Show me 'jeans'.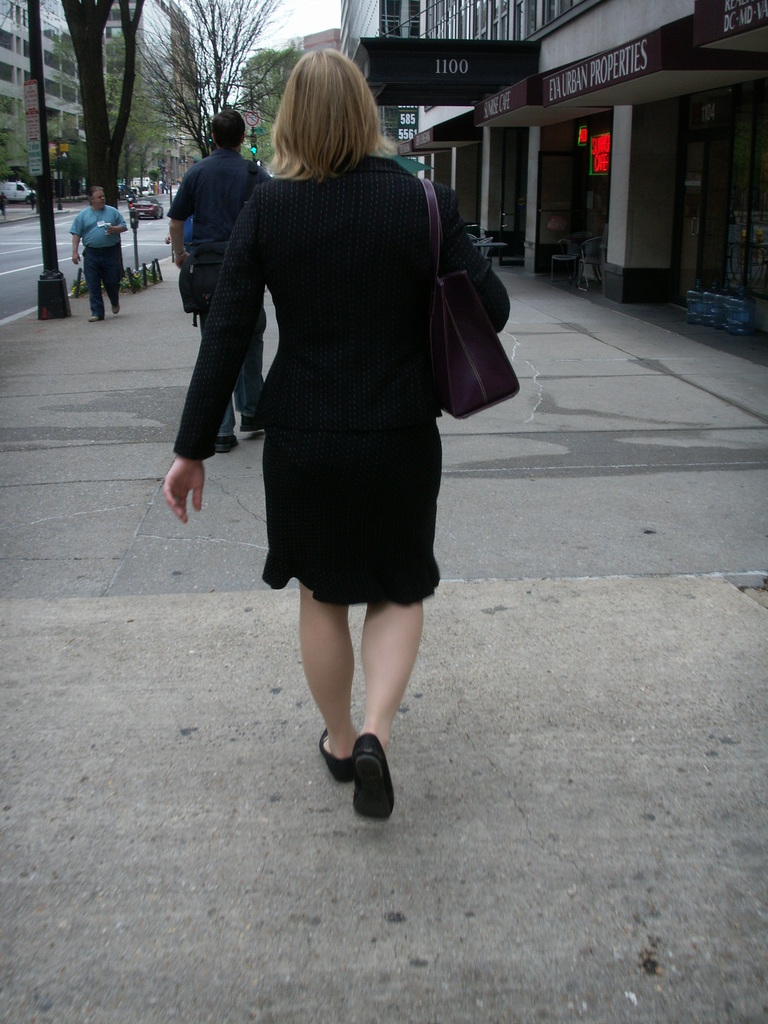
'jeans' is here: Rect(83, 240, 126, 317).
